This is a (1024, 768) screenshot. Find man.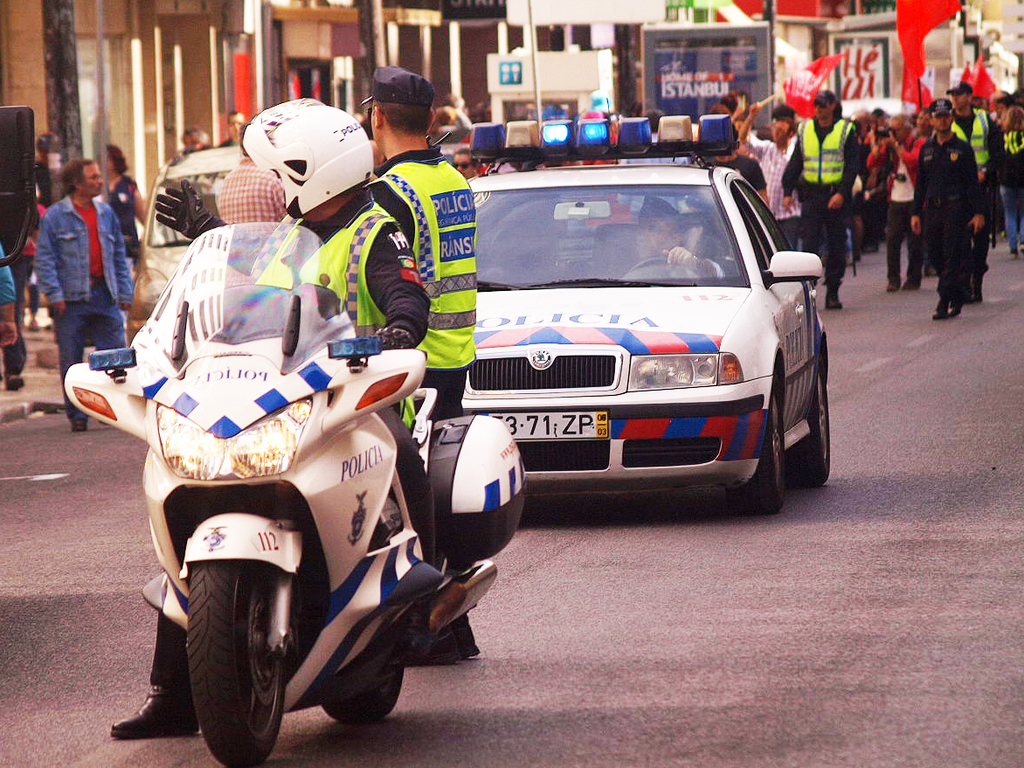
Bounding box: [x1=364, y1=69, x2=478, y2=661].
